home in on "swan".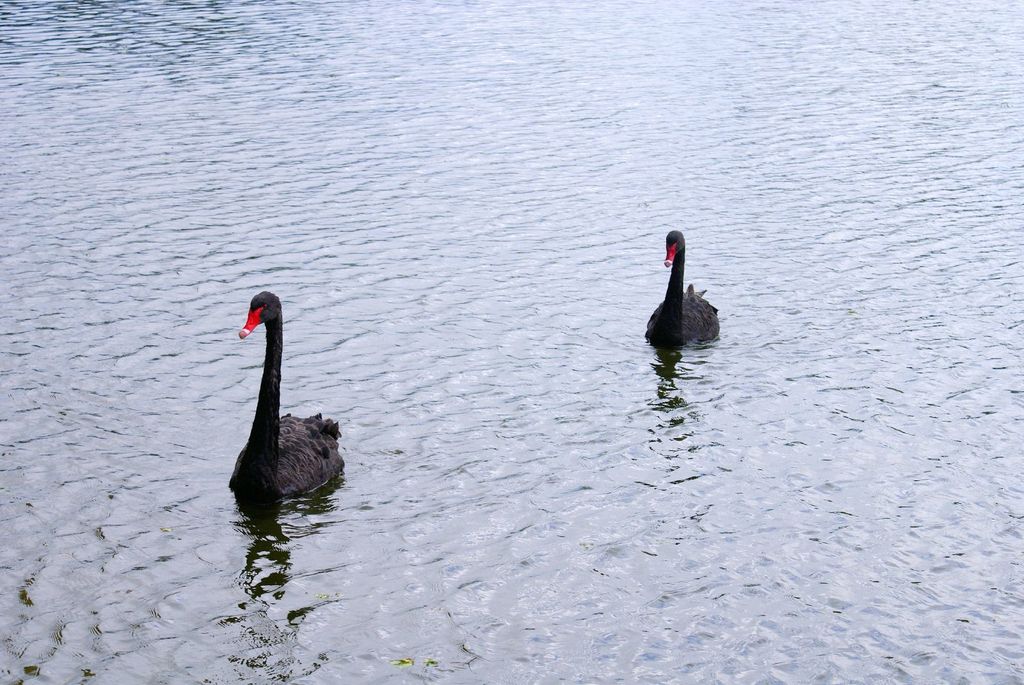
Homed in at Rect(206, 288, 350, 500).
